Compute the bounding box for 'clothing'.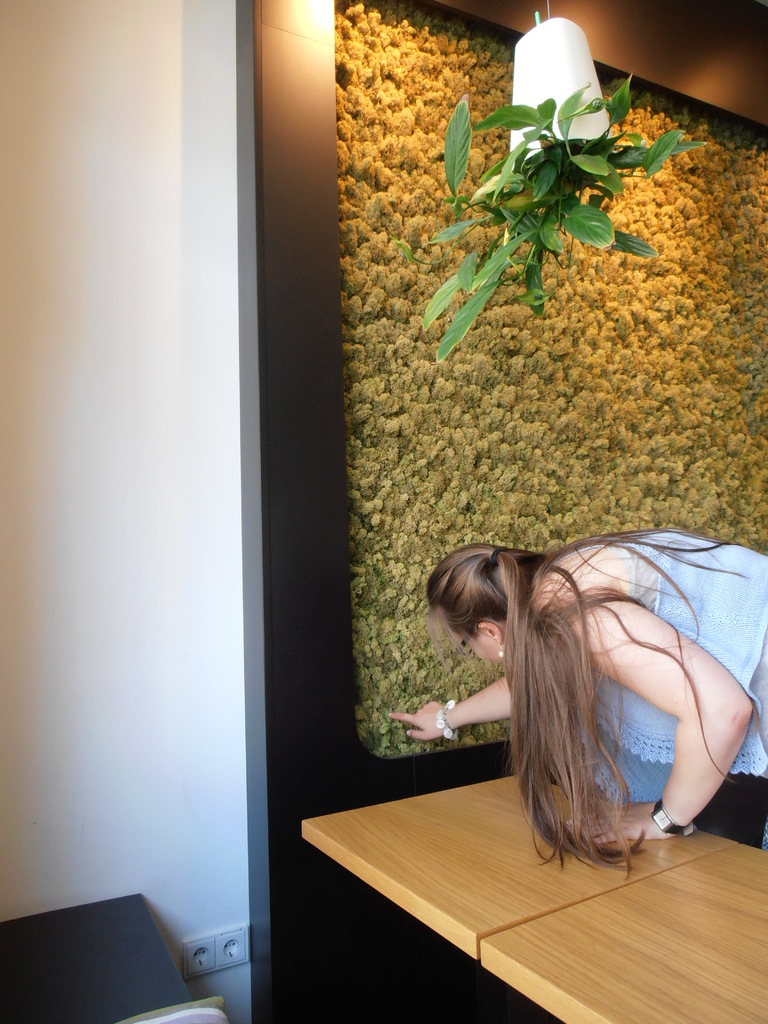
<bbox>496, 571, 728, 861</bbox>.
